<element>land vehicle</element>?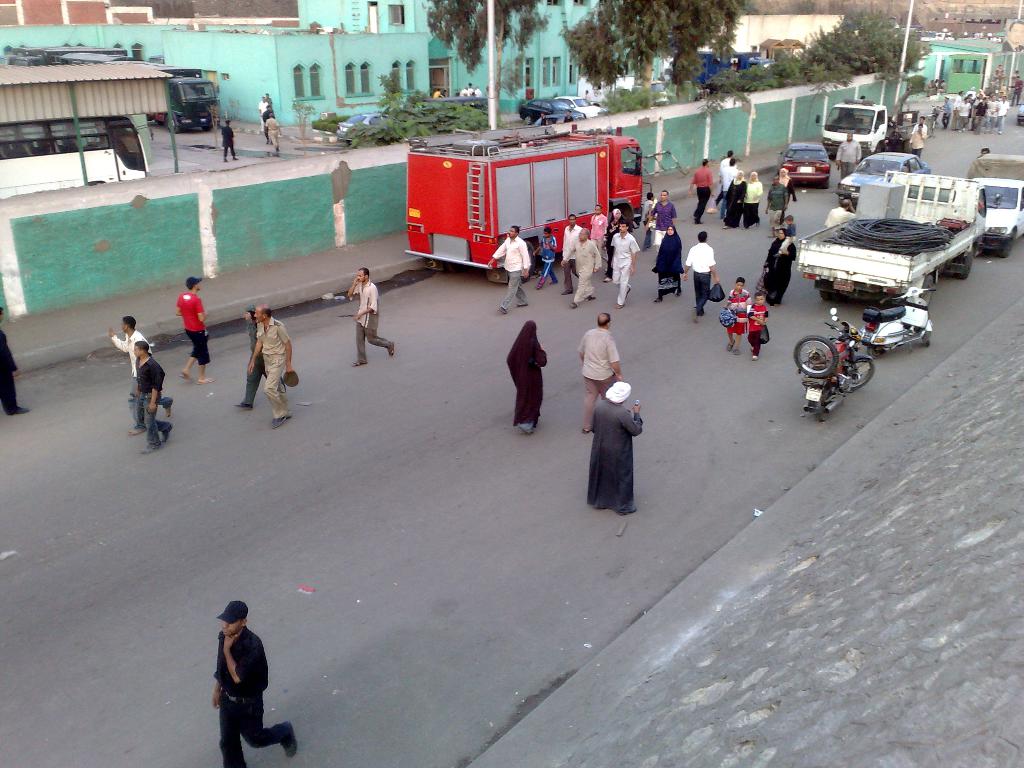
detection(550, 95, 608, 120)
